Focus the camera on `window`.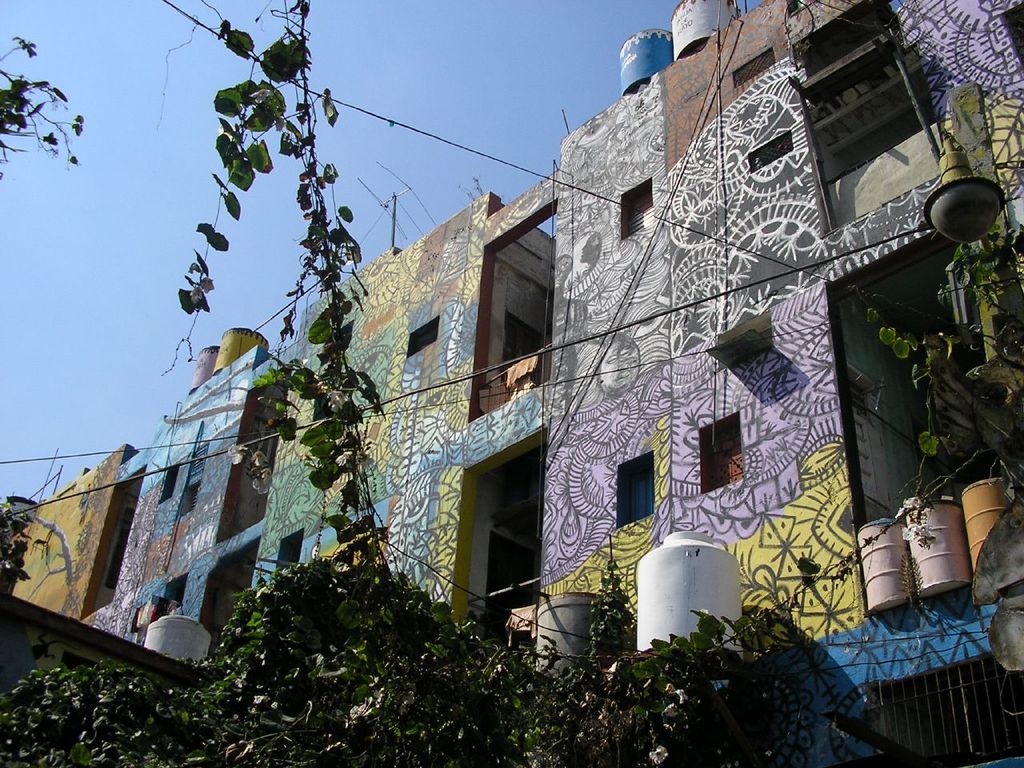
Focus region: 274,530,302,578.
